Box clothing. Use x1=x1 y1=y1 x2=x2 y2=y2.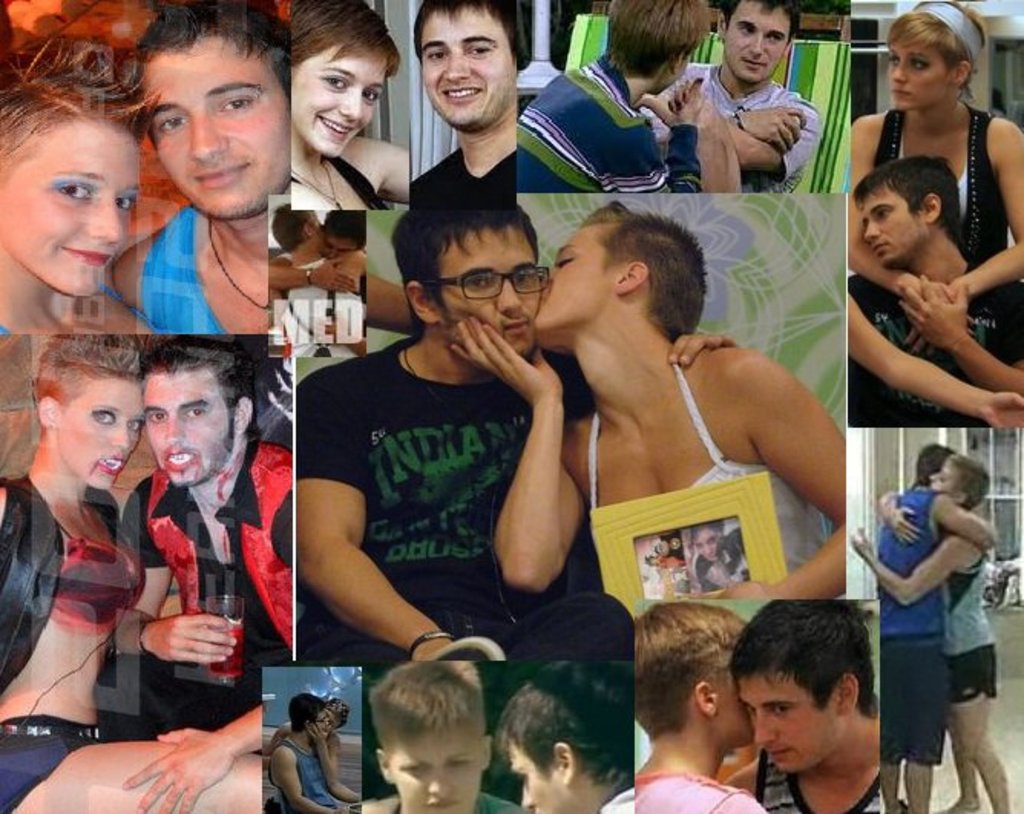
x1=267 y1=247 x2=368 y2=299.
